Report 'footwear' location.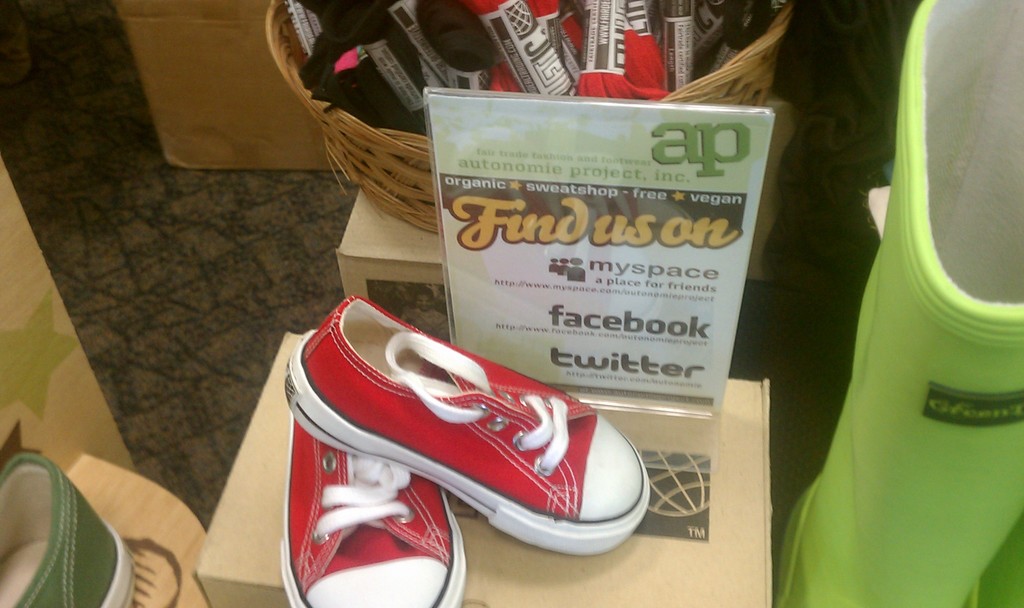
Report: <box>278,406,467,607</box>.
